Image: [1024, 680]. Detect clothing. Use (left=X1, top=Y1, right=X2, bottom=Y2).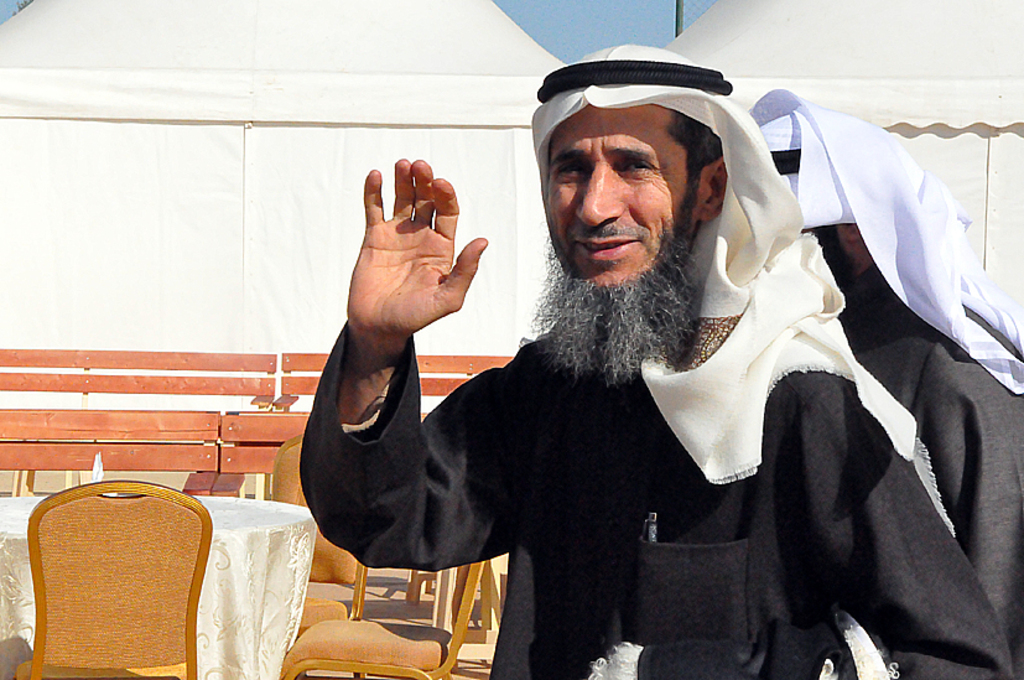
(left=530, top=45, right=918, bottom=482).
